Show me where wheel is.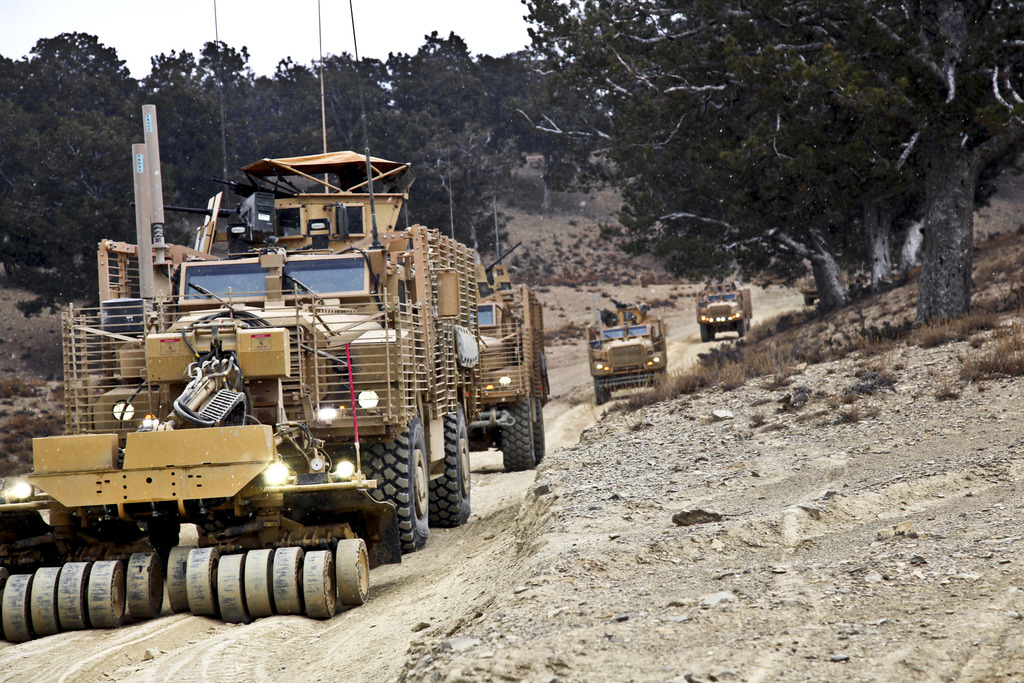
wheel is at [499, 388, 535, 470].
